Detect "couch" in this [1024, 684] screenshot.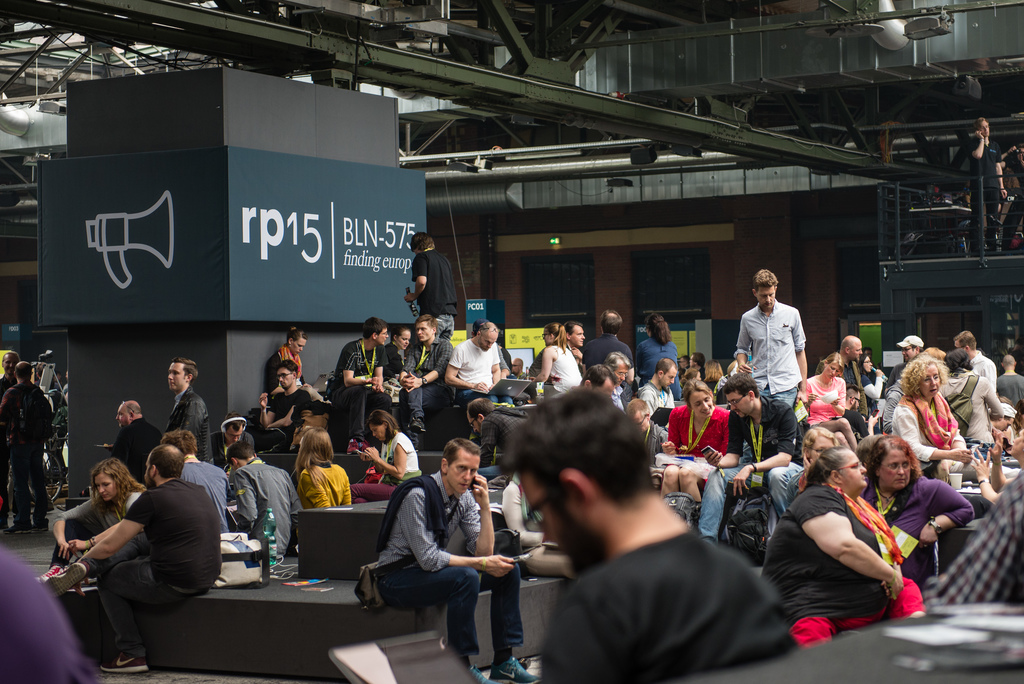
Detection: <region>262, 408, 445, 489</region>.
